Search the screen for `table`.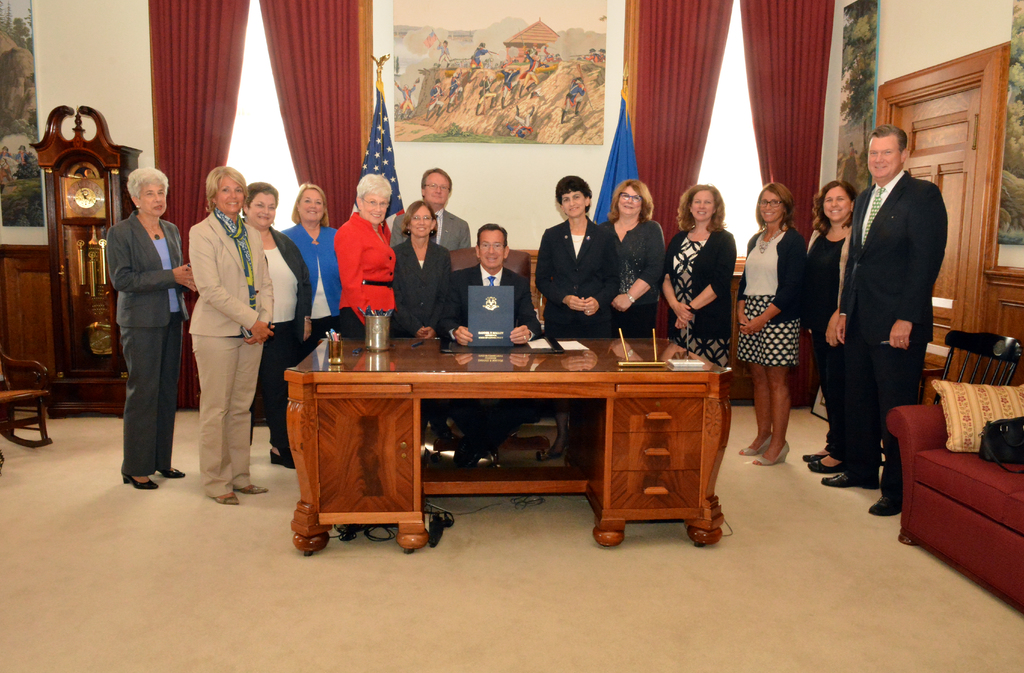
Found at l=294, t=315, r=718, b=526.
